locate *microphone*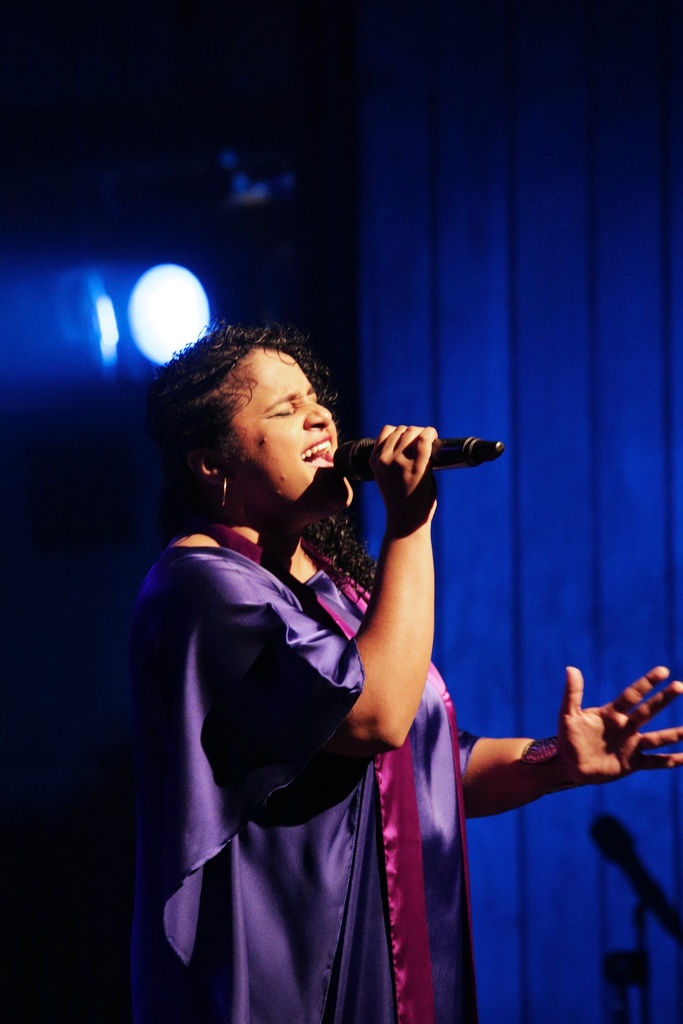
region(586, 810, 682, 945)
